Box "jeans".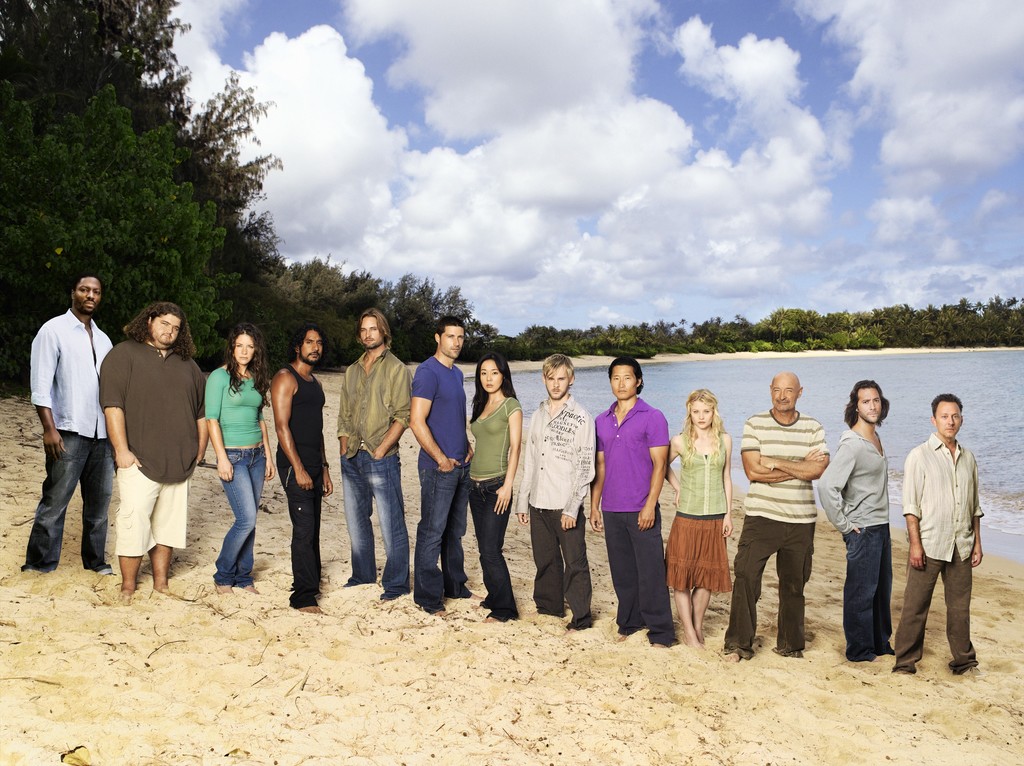
<box>409,442,476,611</box>.
